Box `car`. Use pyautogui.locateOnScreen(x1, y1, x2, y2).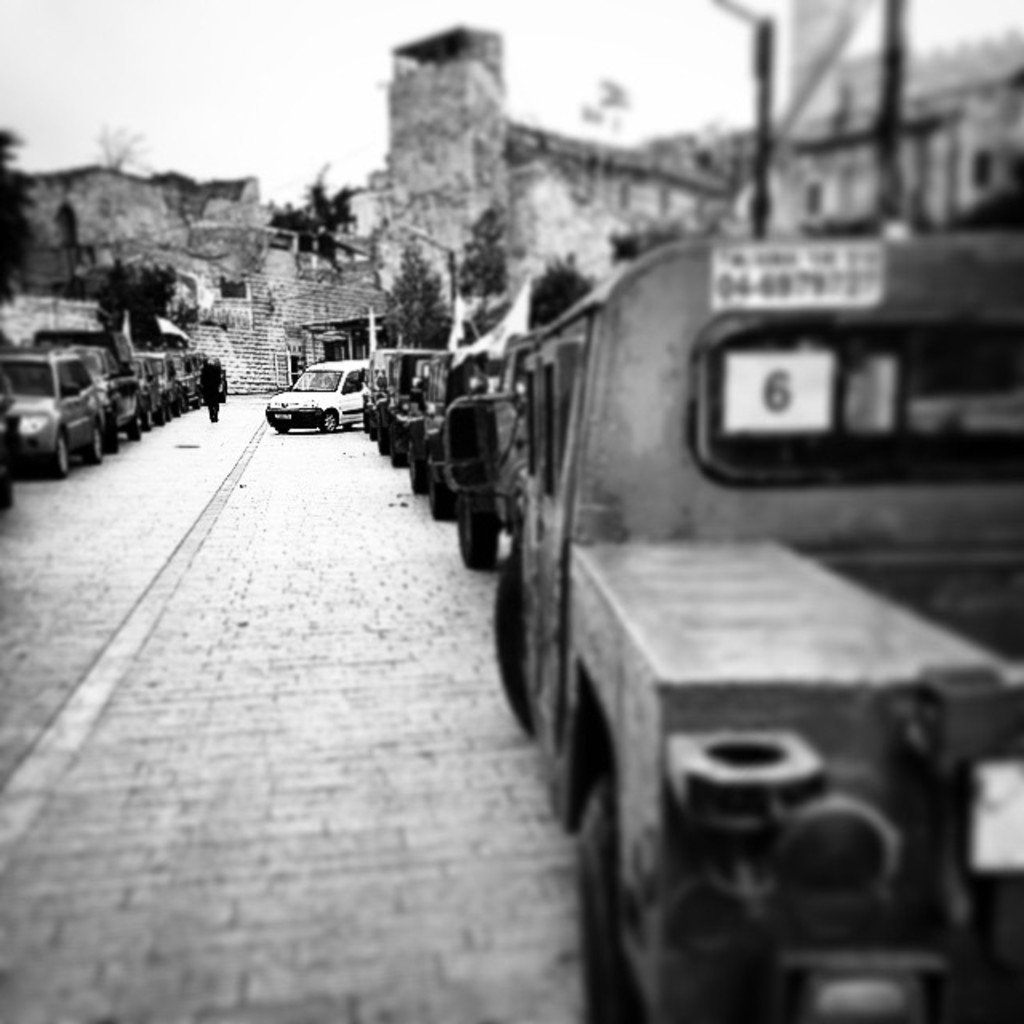
pyautogui.locateOnScreen(267, 357, 365, 429).
